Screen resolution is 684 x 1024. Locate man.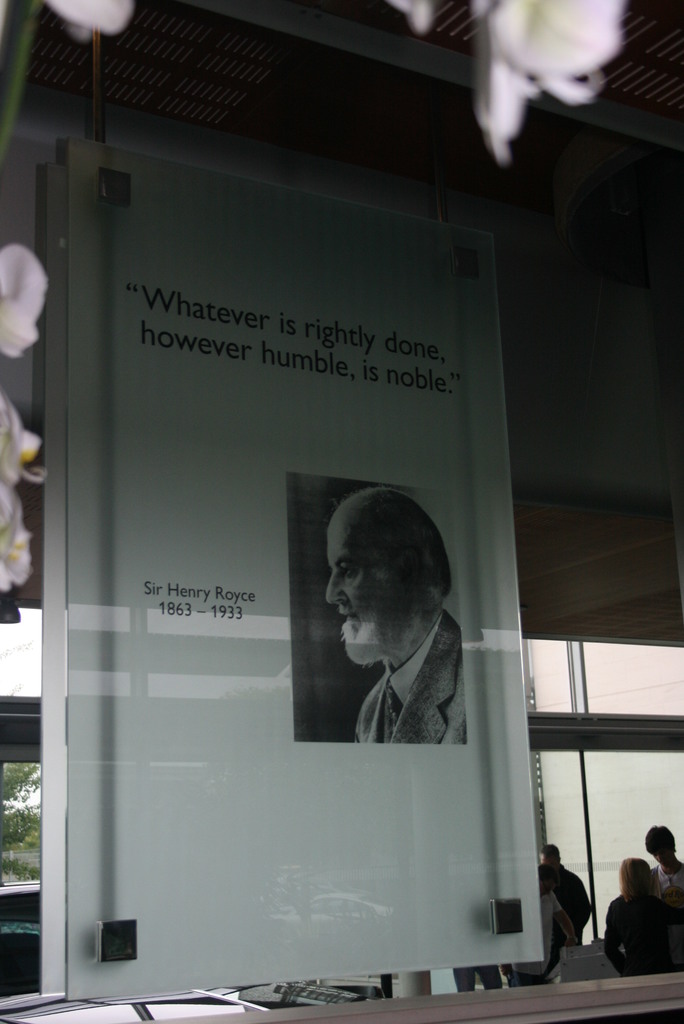
l=535, t=842, r=594, b=964.
